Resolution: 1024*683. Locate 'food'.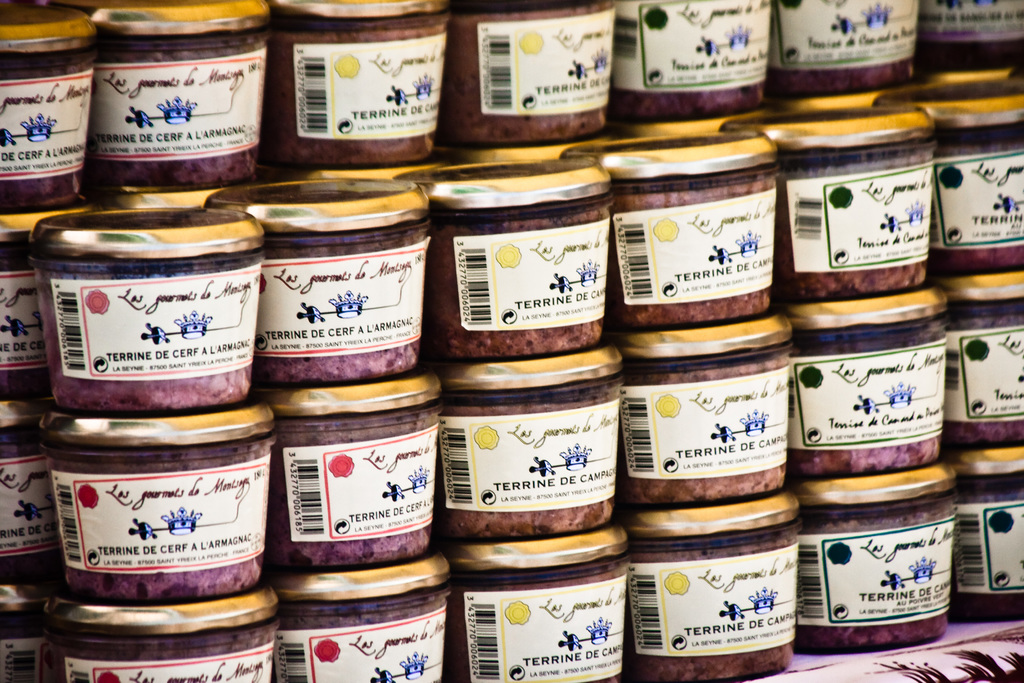
(left=612, top=339, right=793, bottom=507).
